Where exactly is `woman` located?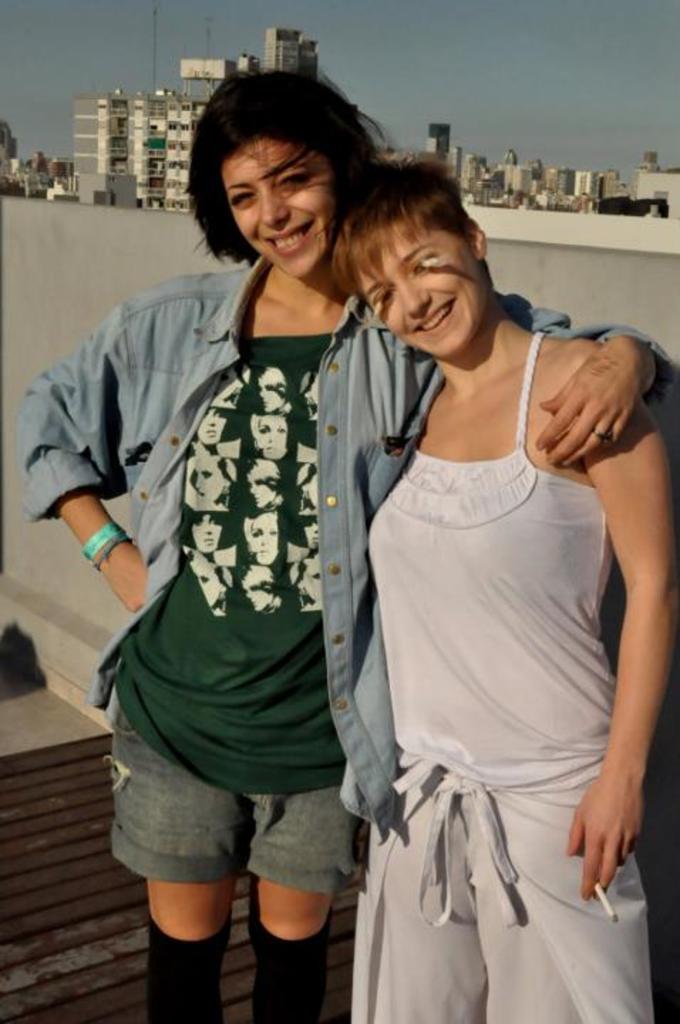
Its bounding box is (left=21, top=60, right=679, bottom=1023).
